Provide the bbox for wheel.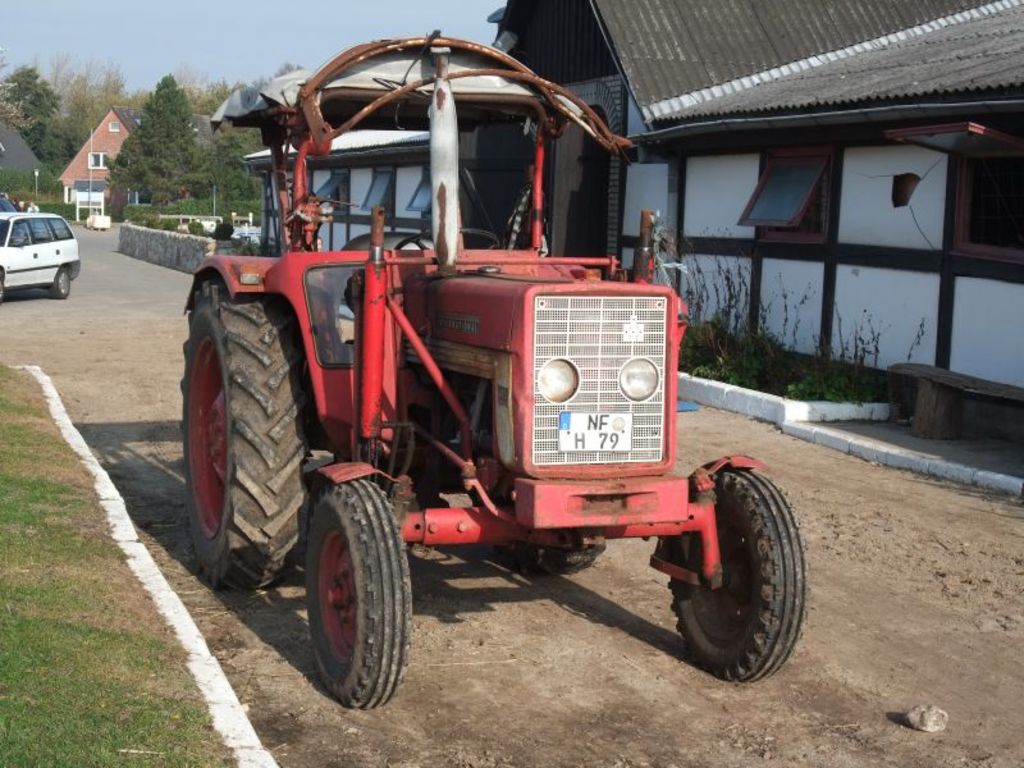
502, 535, 618, 576.
